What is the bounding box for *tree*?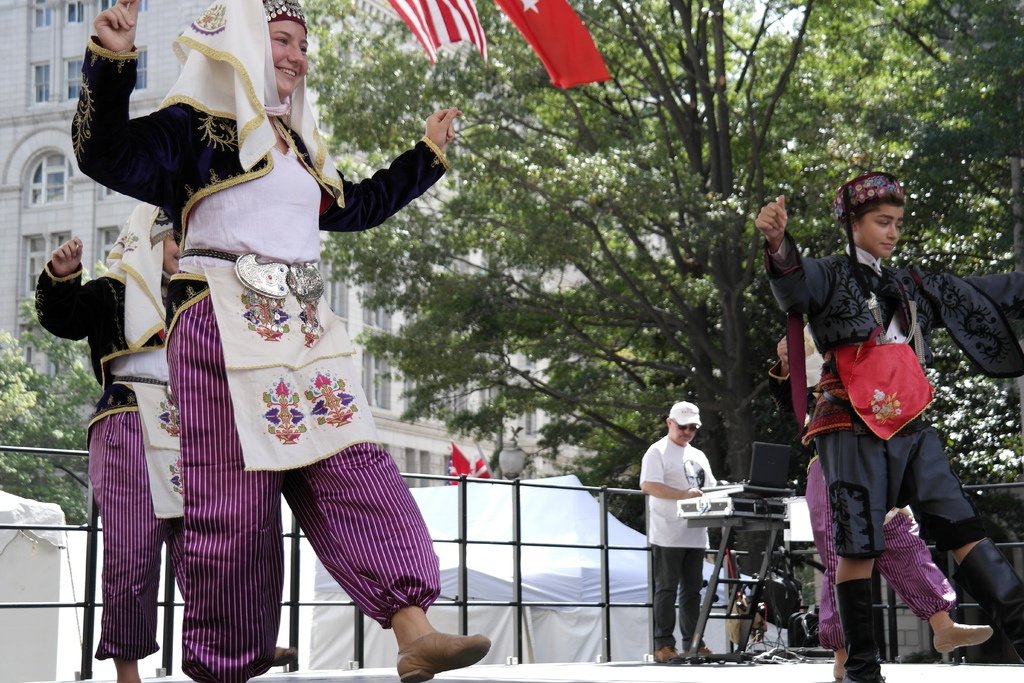
x1=0, y1=286, x2=108, y2=526.
